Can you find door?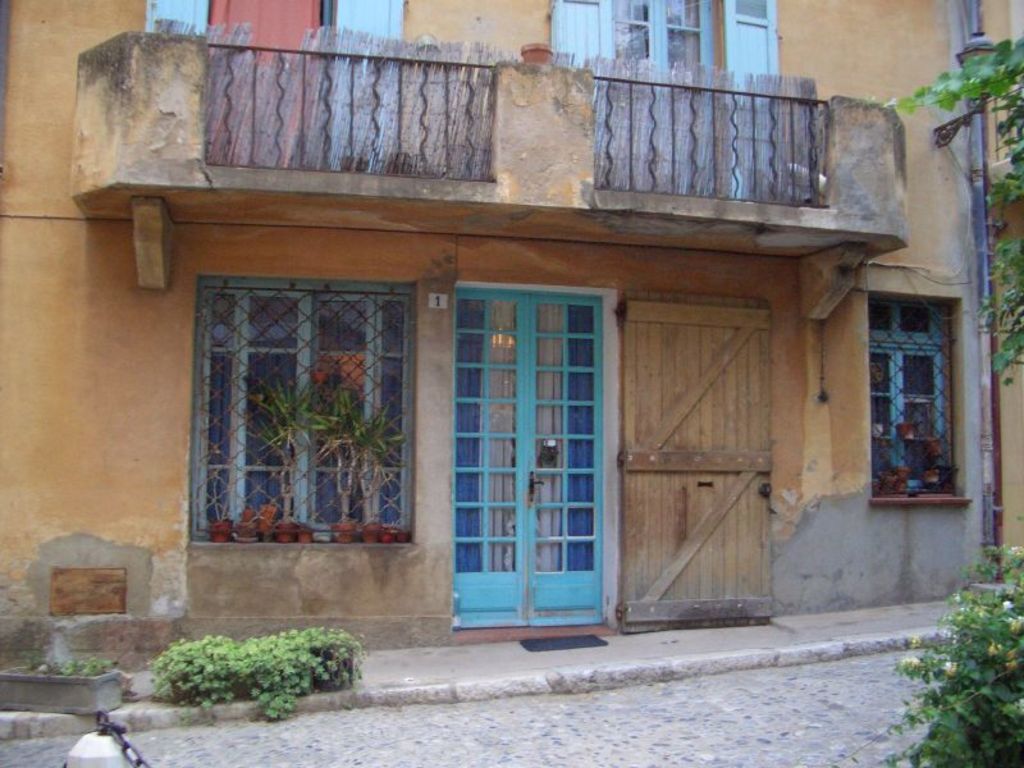
Yes, bounding box: crop(616, 0, 713, 192).
